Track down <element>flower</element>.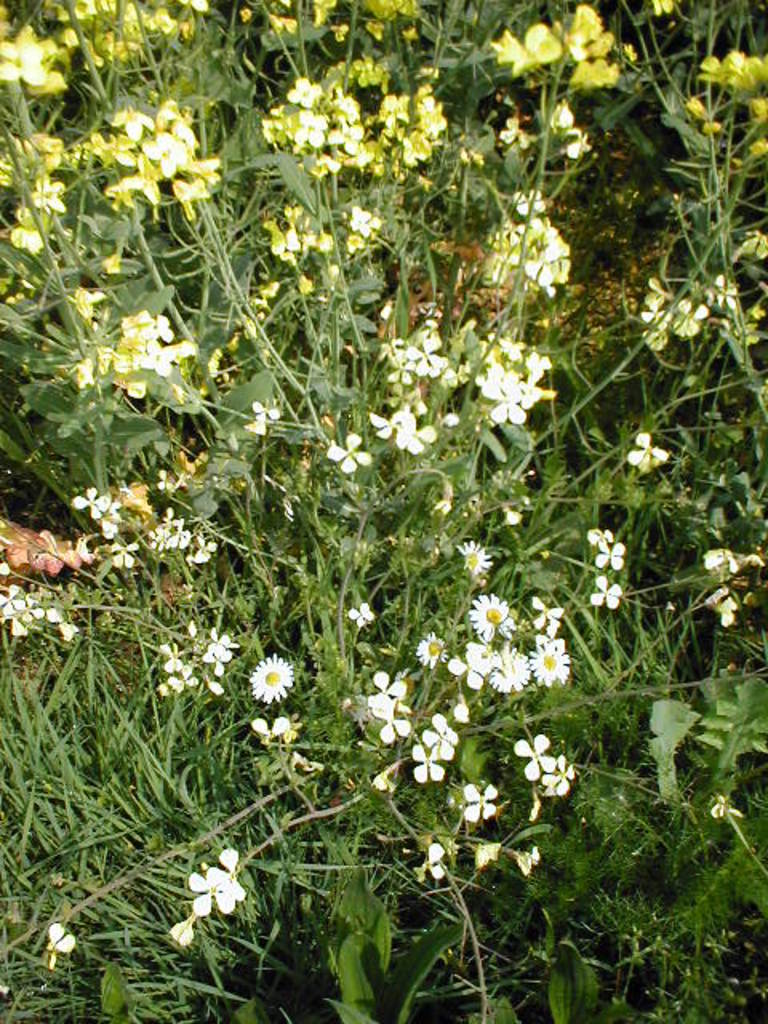
Tracked to {"x1": 205, "y1": 840, "x2": 243, "y2": 923}.
